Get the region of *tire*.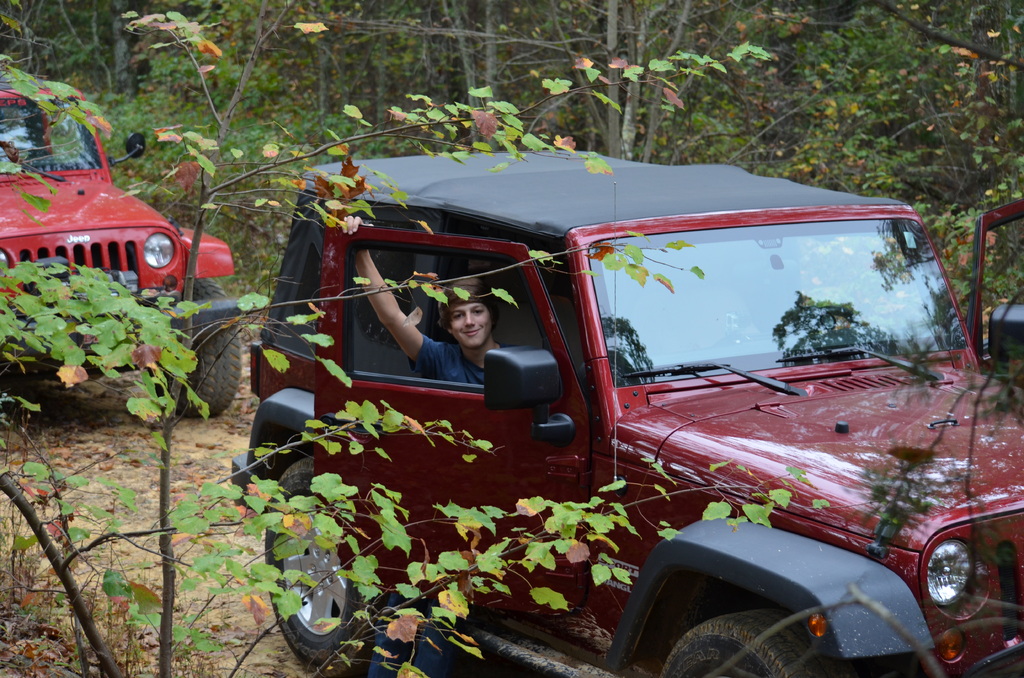
locate(657, 606, 844, 677).
